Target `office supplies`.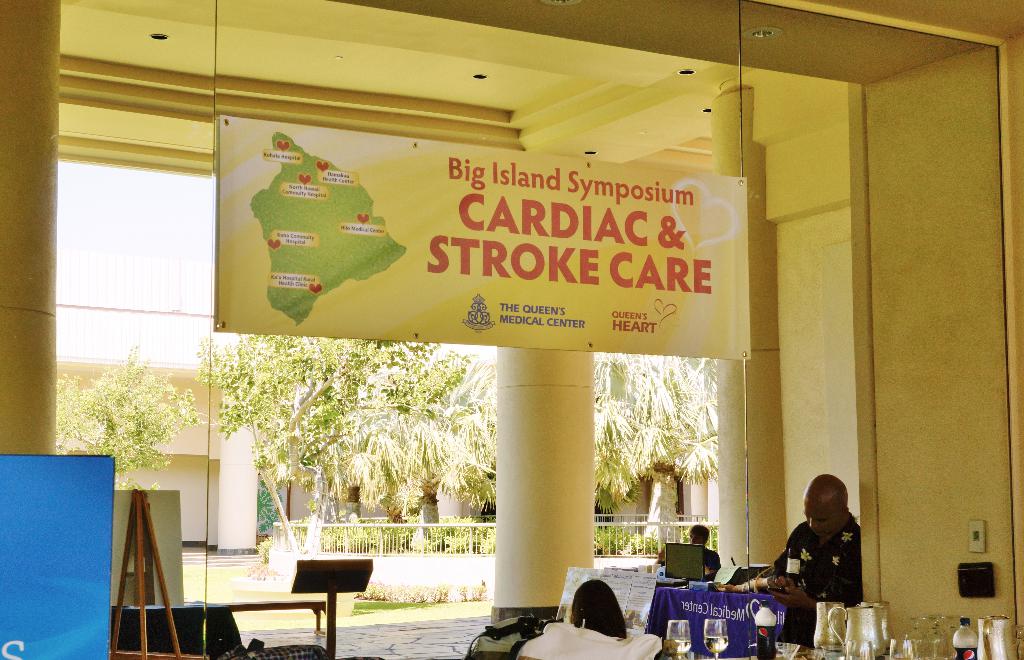
Target region: {"x1": 841, "y1": 607, "x2": 876, "y2": 659}.
